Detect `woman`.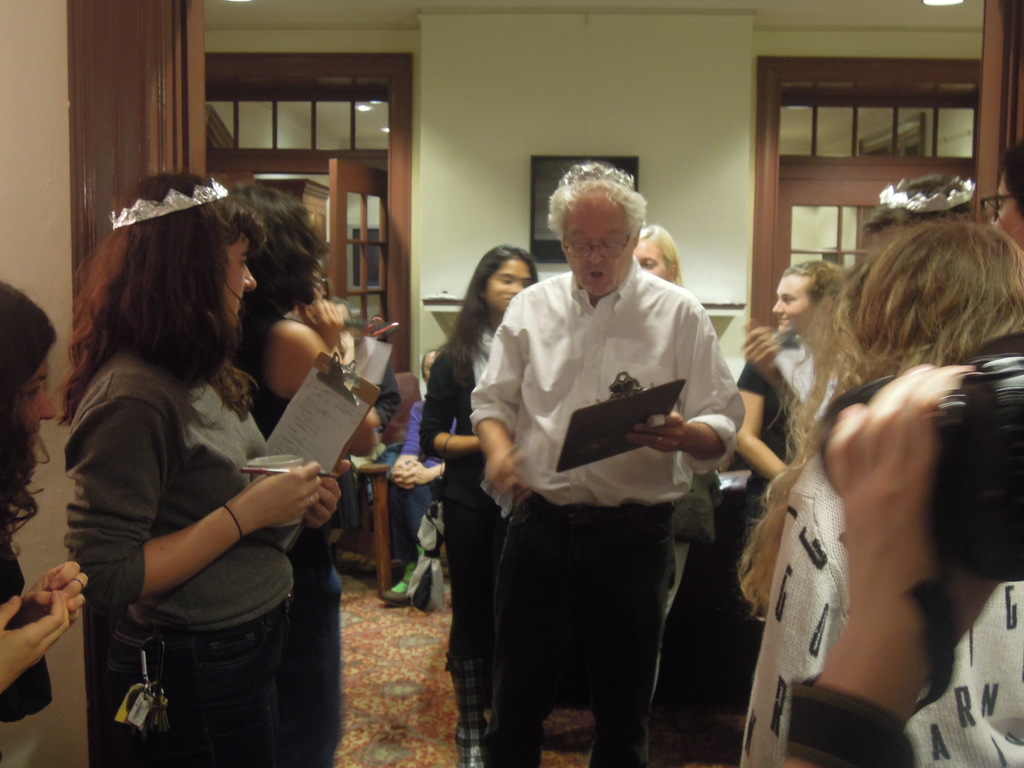
Detected at 208/179/382/767.
